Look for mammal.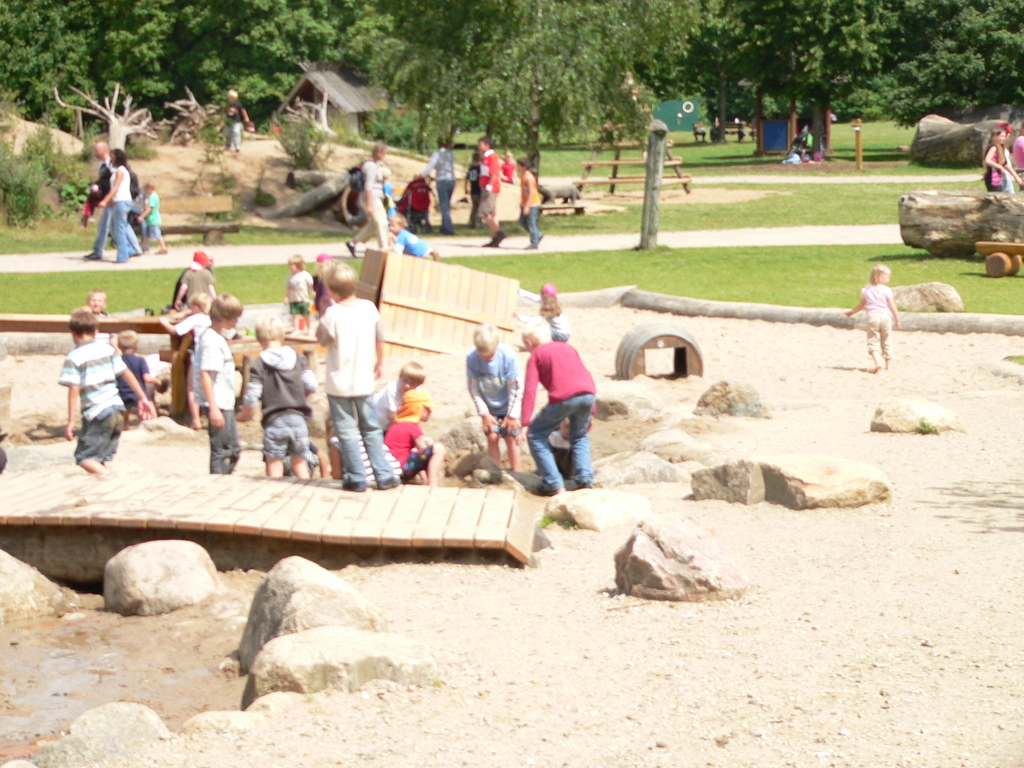
Found: <region>104, 142, 136, 262</region>.
